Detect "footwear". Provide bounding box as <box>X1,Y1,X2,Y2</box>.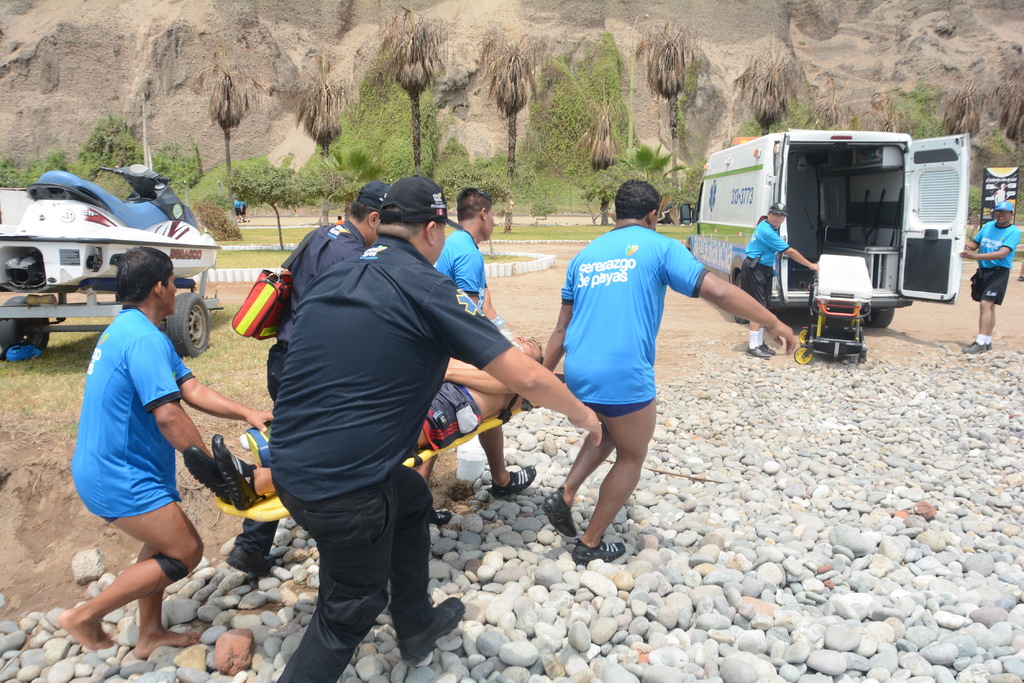
<box>748,347,767,357</box>.
